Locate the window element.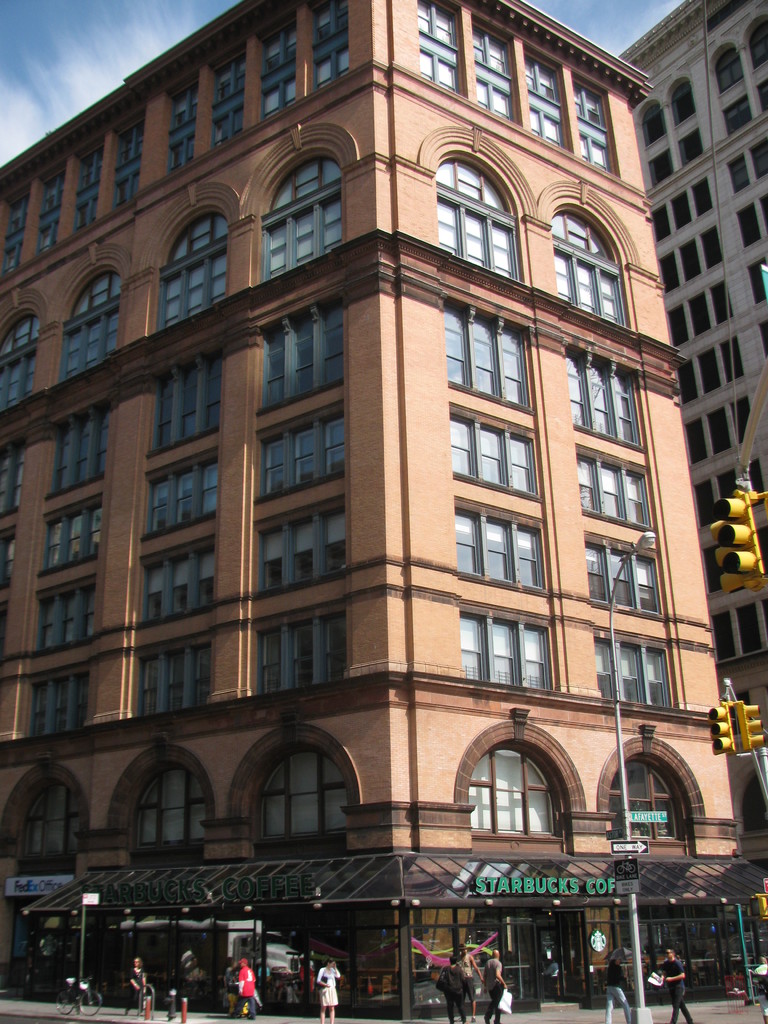
Element bbox: [0, 779, 83, 860].
